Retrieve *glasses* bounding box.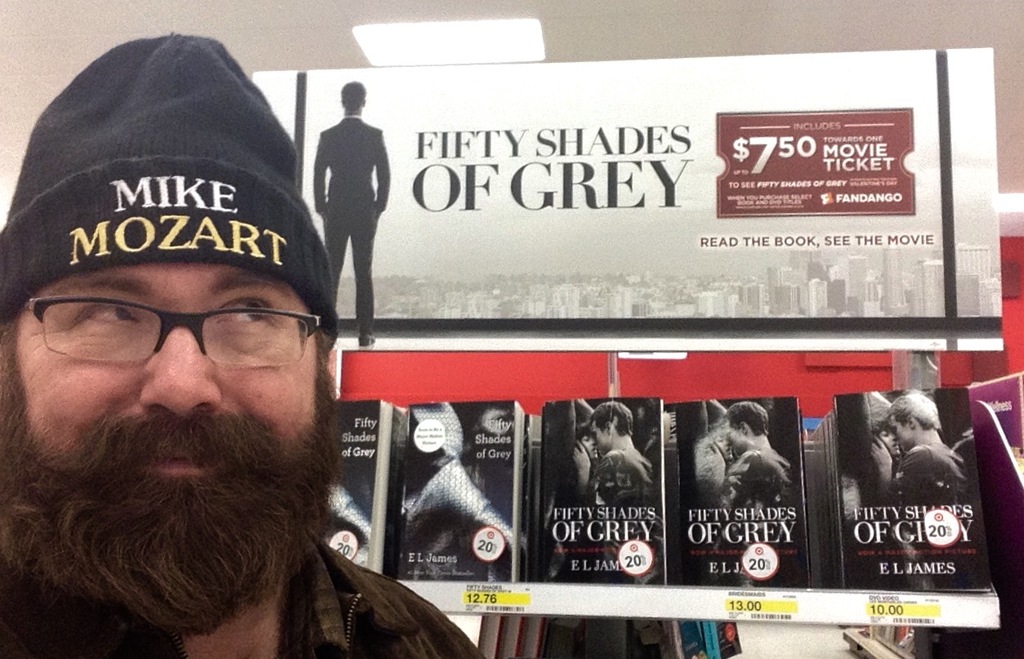
Bounding box: 17:293:329:369.
